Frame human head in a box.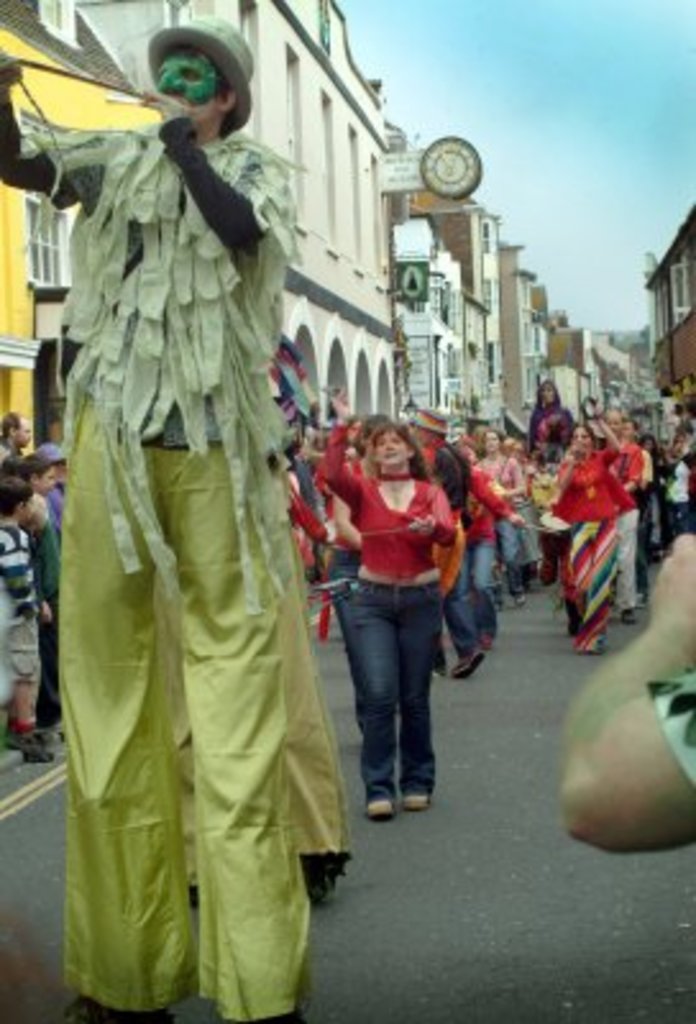
(x1=26, y1=494, x2=46, y2=535).
